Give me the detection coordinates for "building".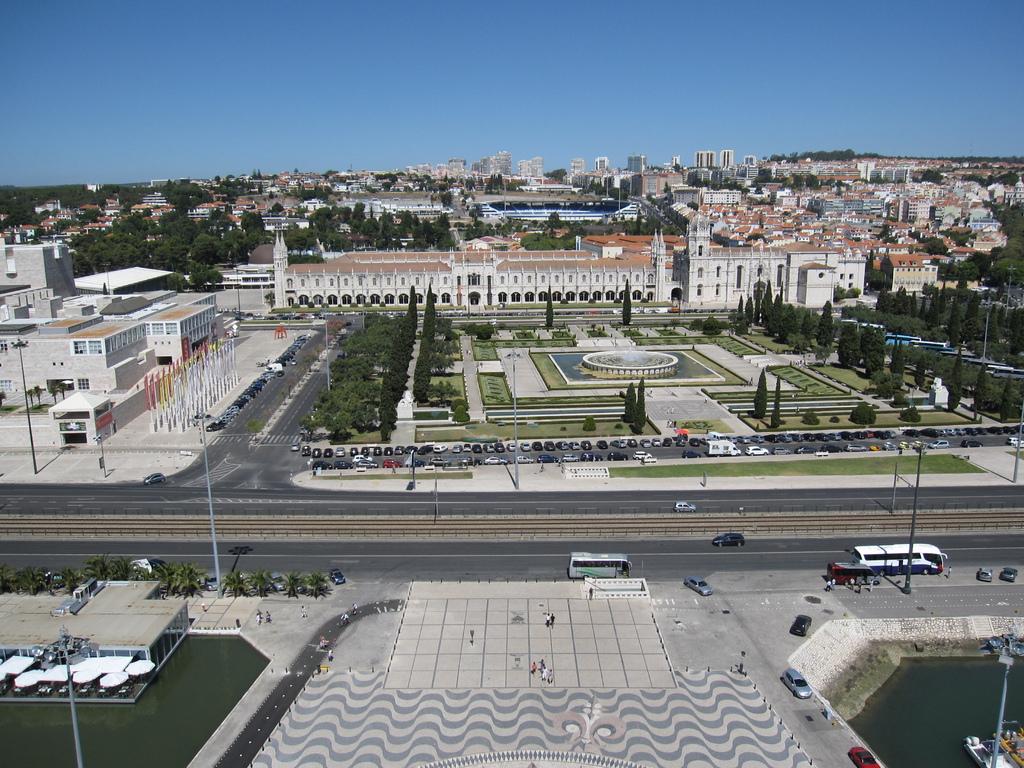
[0, 579, 191, 669].
